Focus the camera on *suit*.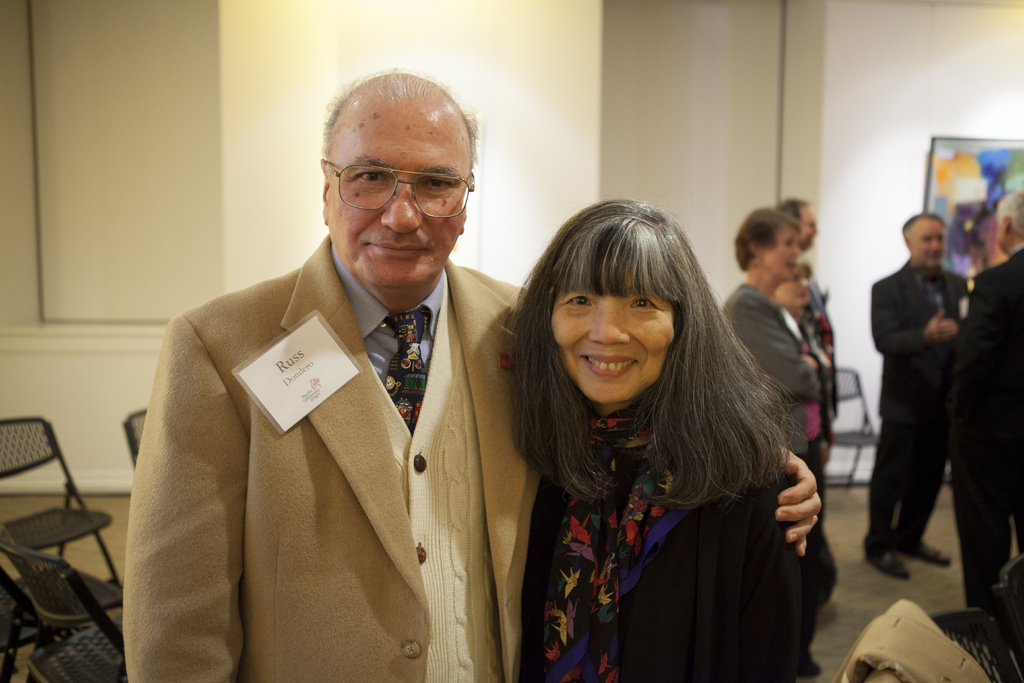
Focus region: 129 167 534 675.
